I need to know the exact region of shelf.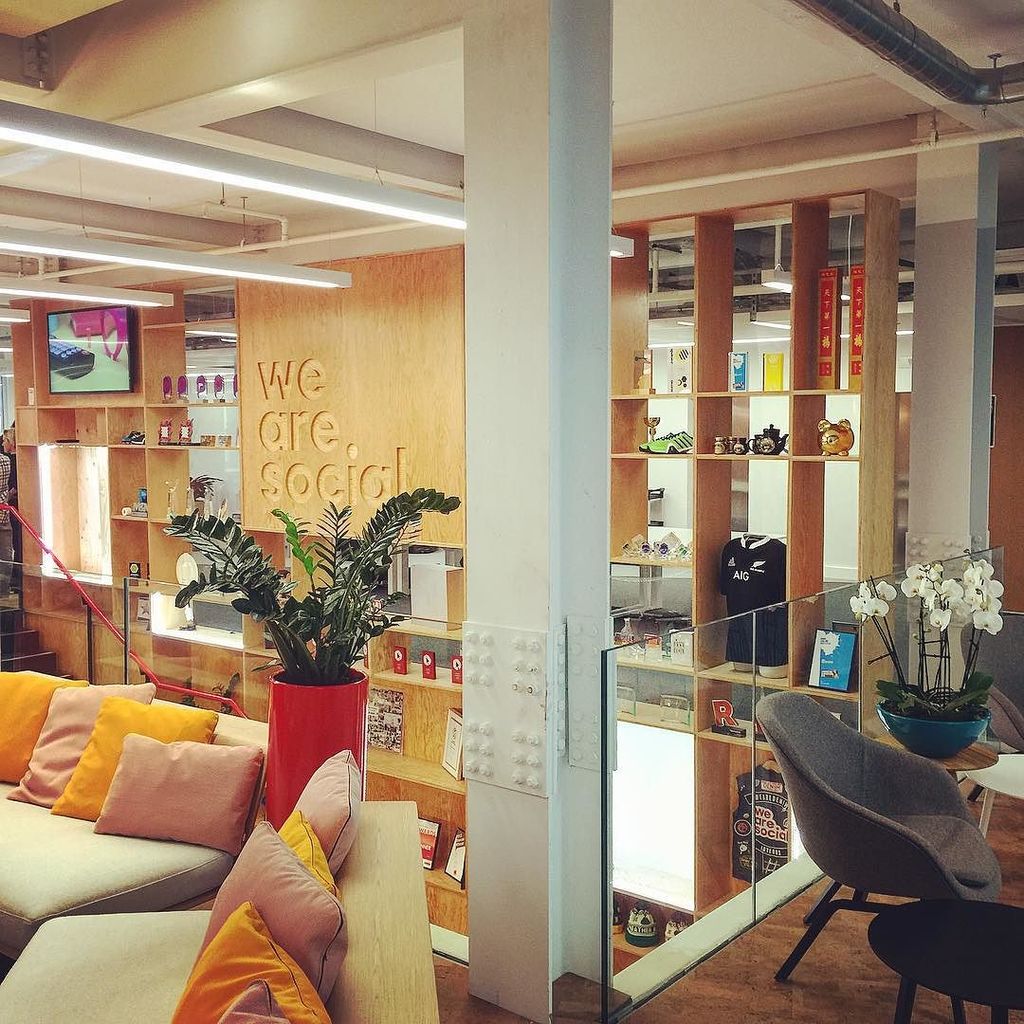
Region: box(251, 521, 468, 954).
